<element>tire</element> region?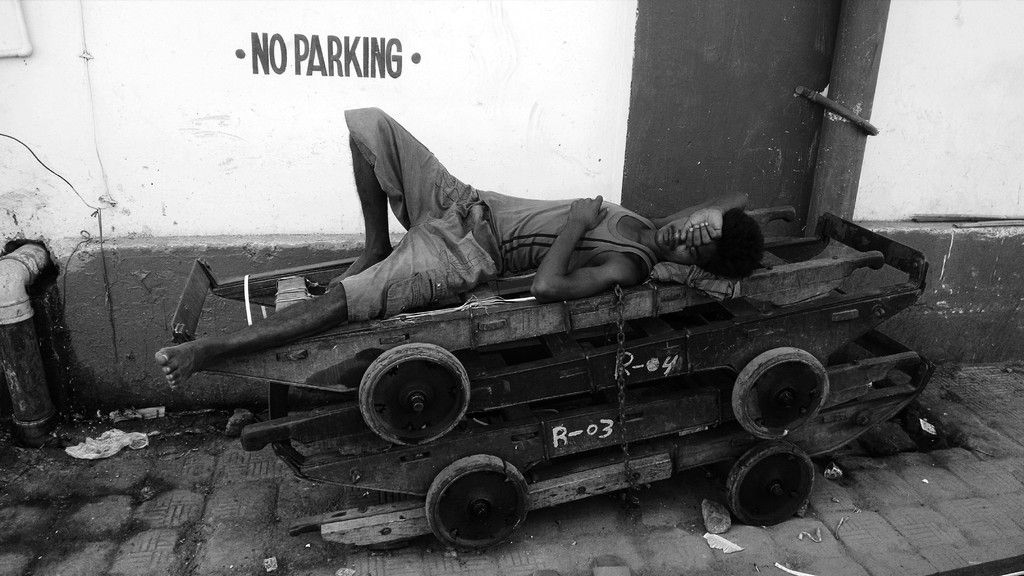
[357,339,474,445]
